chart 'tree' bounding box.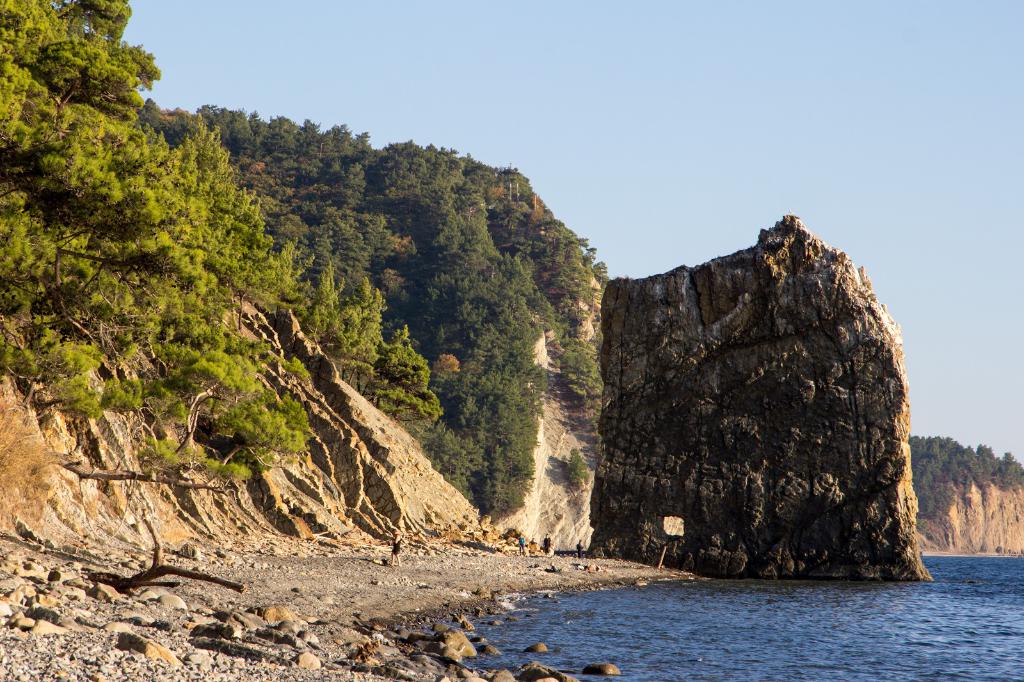
Charted: region(22, 38, 162, 116).
